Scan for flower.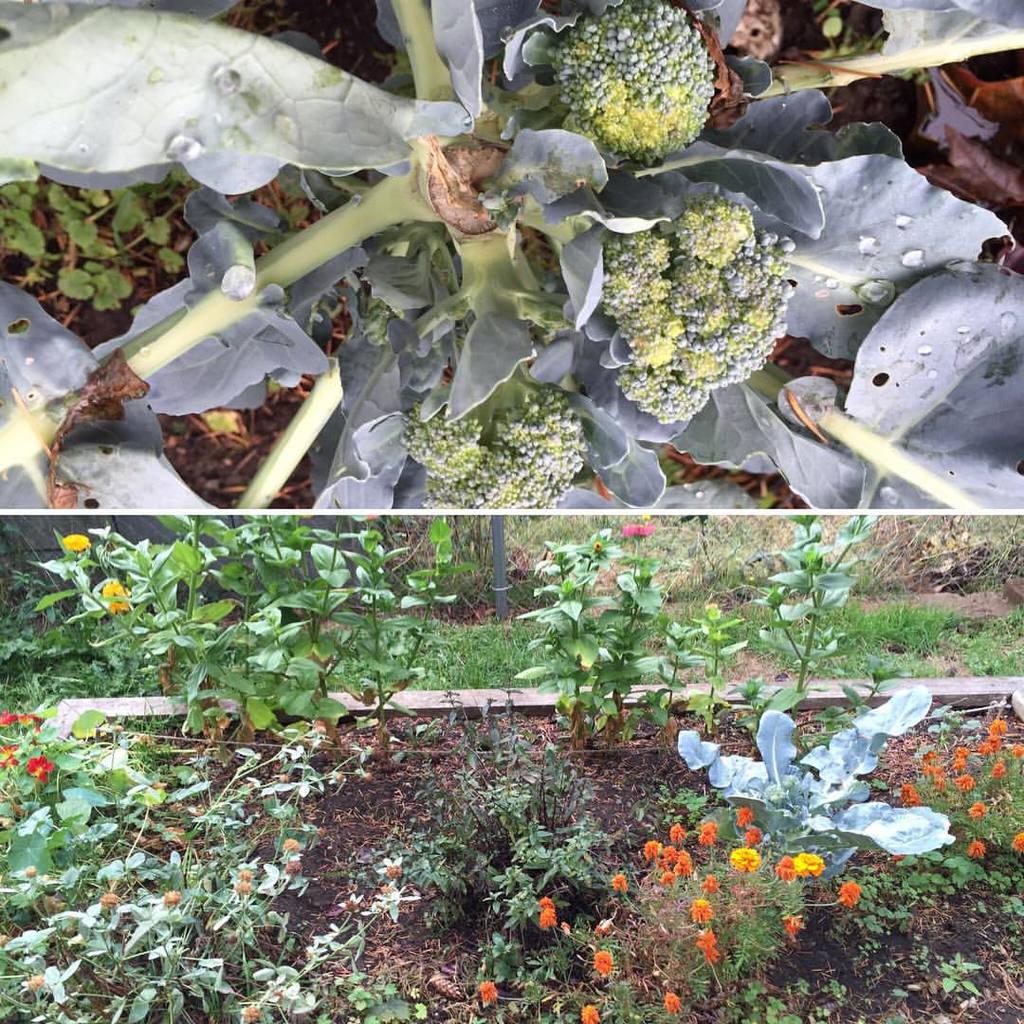
Scan result: 777,860,793,881.
